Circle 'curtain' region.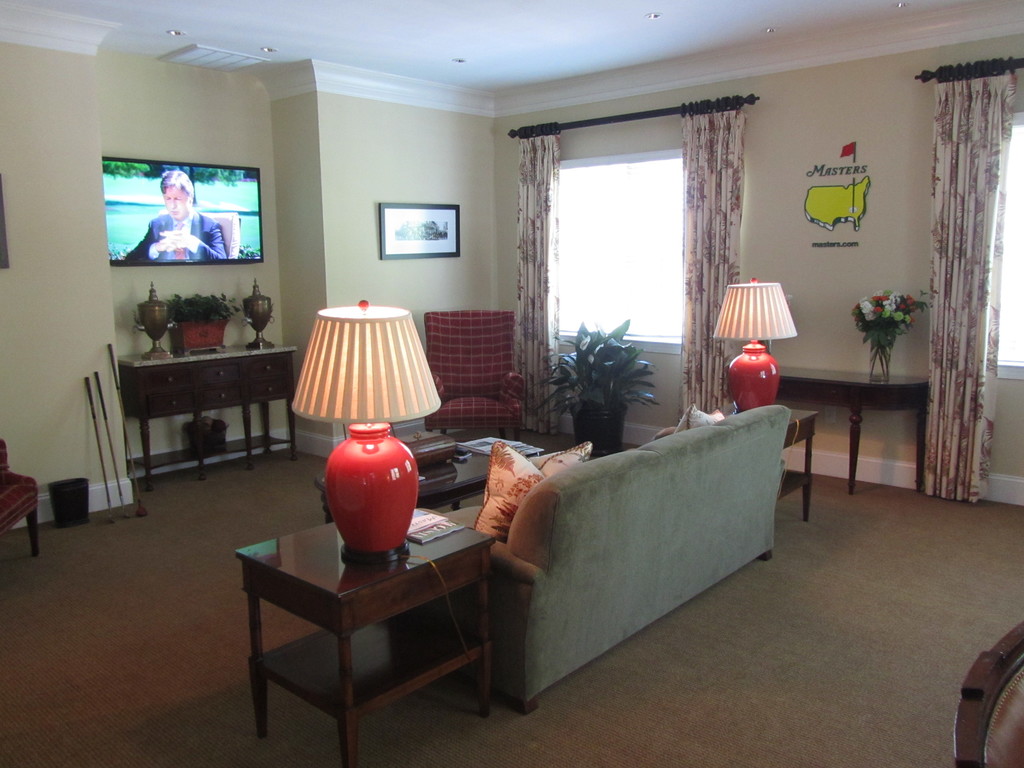
Region: bbox(513, 127, 562, 436).
